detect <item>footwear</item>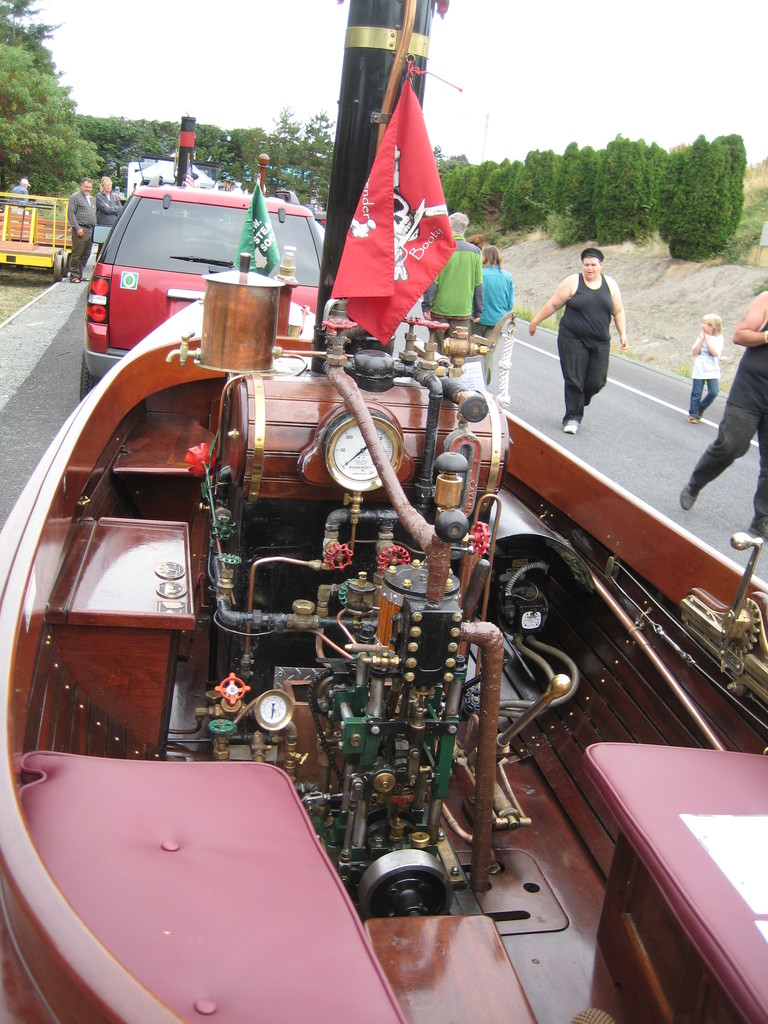
bbox(700, 407, 707, 421)
